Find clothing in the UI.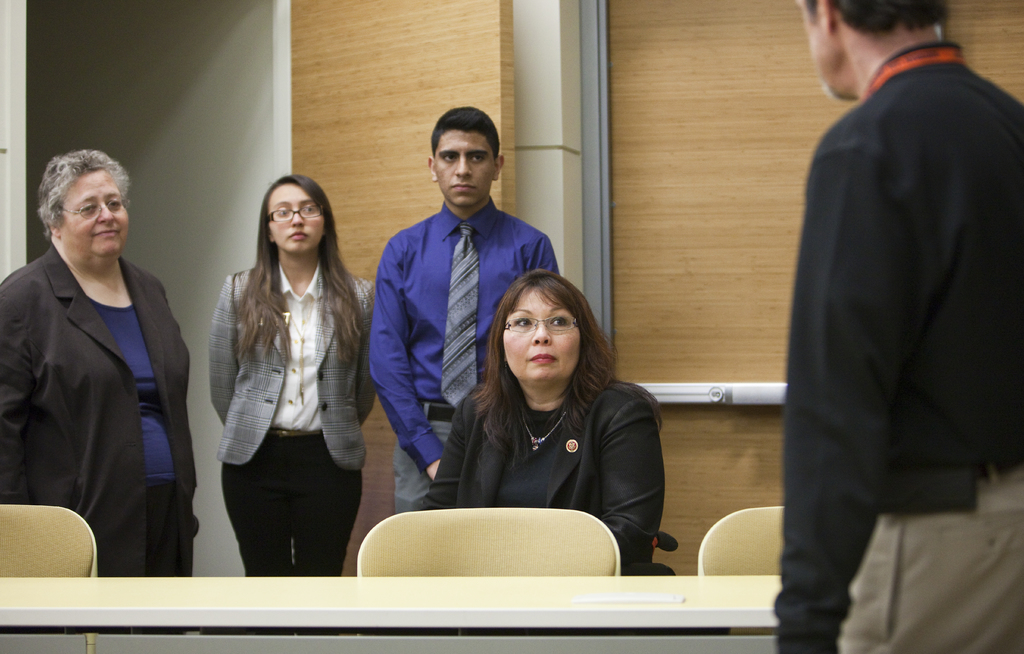
UI element at box=[775, 42, 1023, 653].
